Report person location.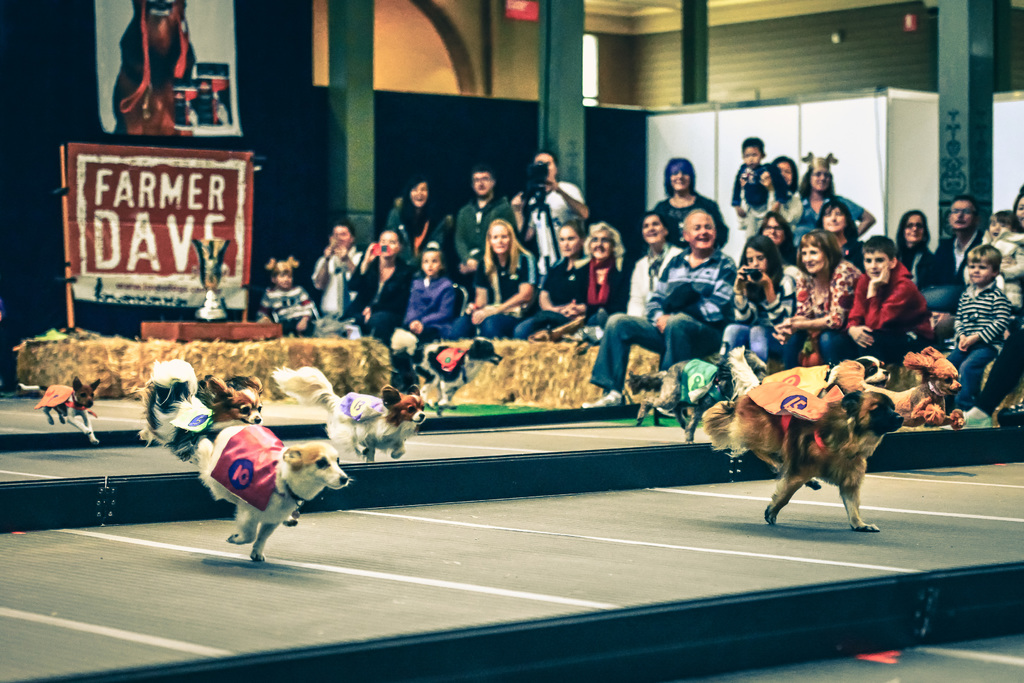
Report: x1=765, y1=152, x2=819, y2=241.
